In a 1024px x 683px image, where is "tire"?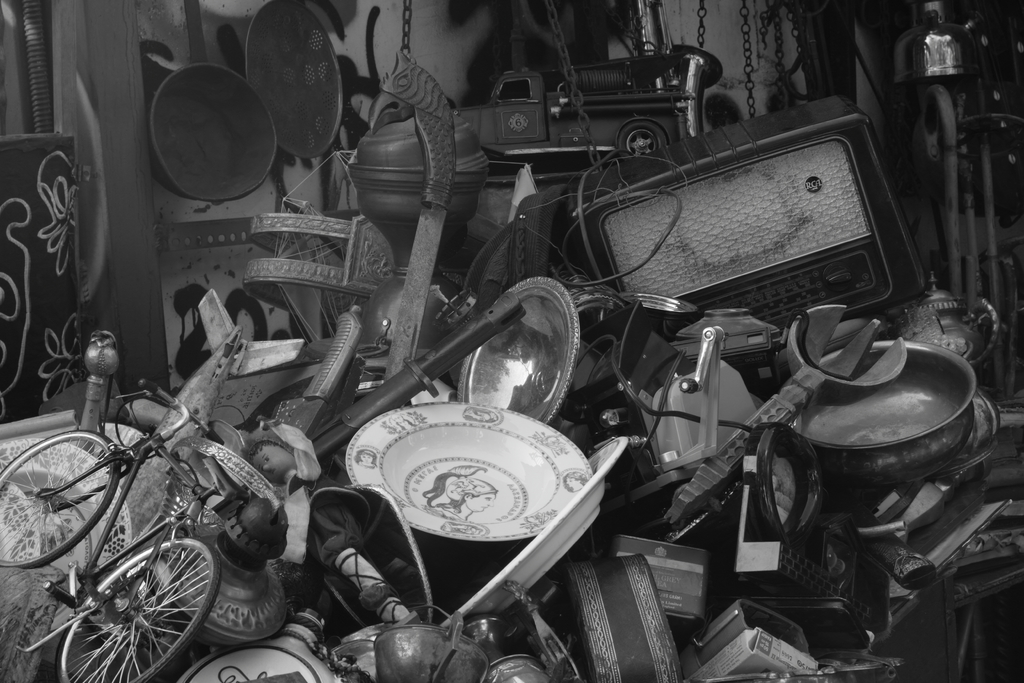
rect(617, 119, 669, 157).
